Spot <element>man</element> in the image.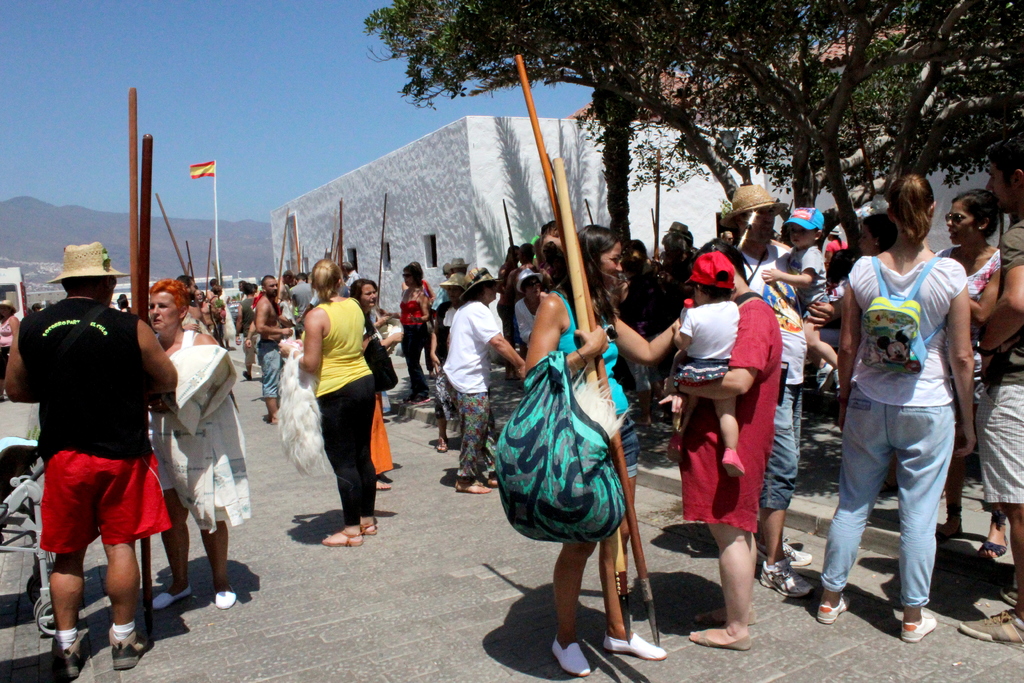
<element>man</element> found at (x1=24, y1=258, x2=179, y2=682).
